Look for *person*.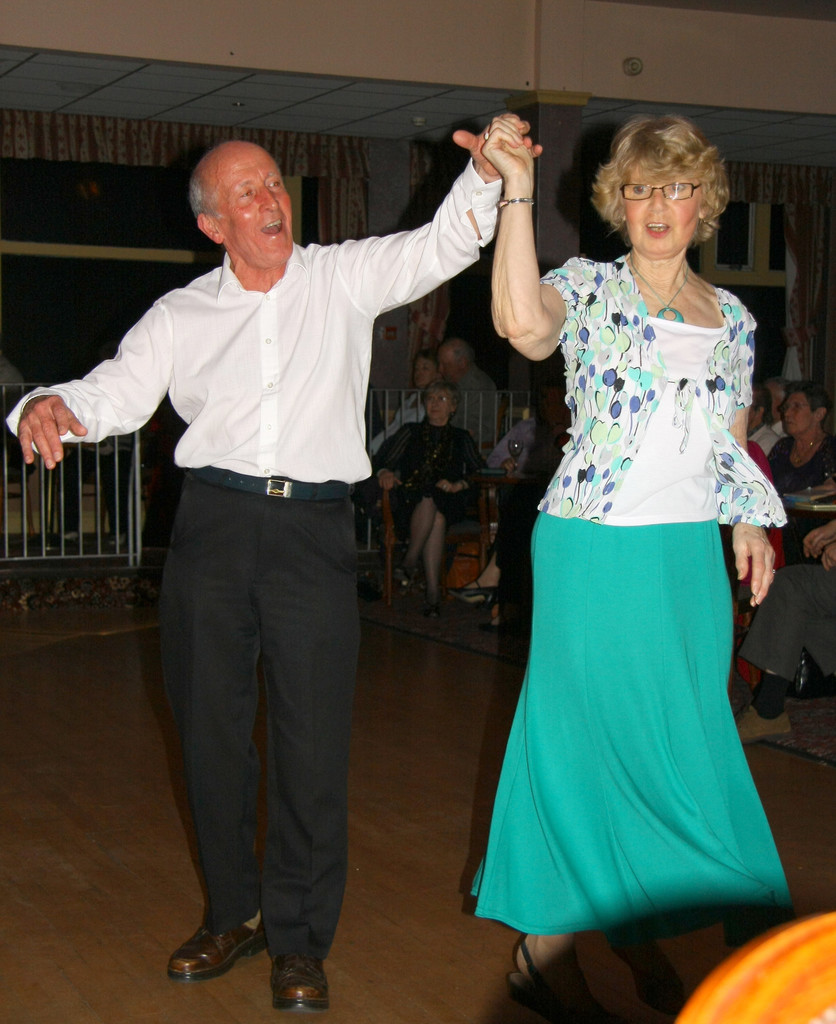
Found: 371,379,483,619.
